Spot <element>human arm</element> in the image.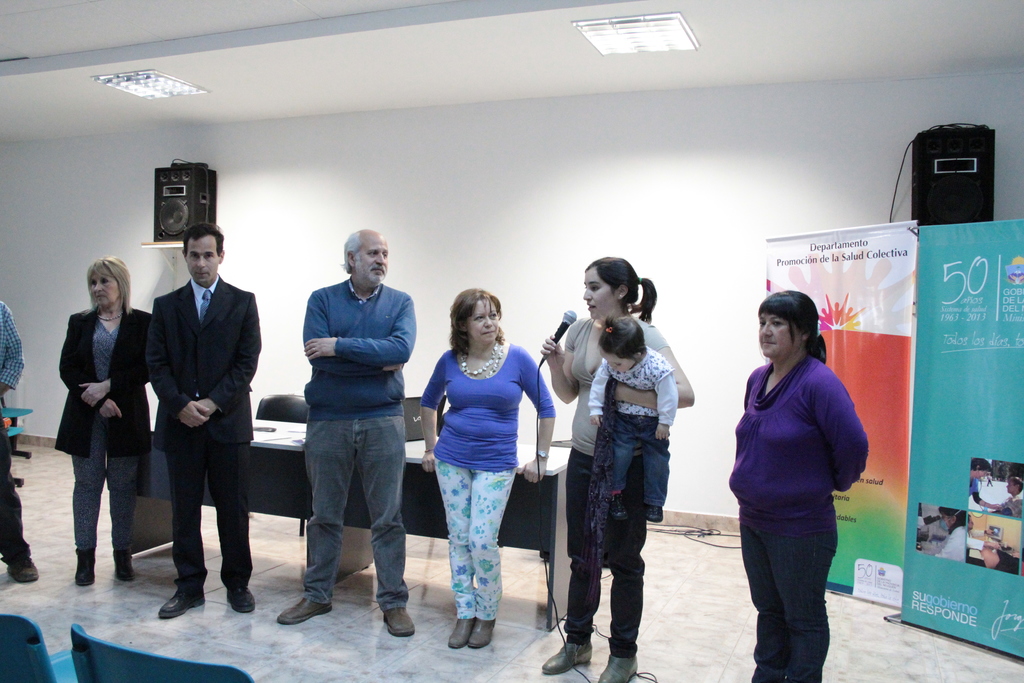
<element>human arm</element> found at select_region(538, 334, 578, 400).
